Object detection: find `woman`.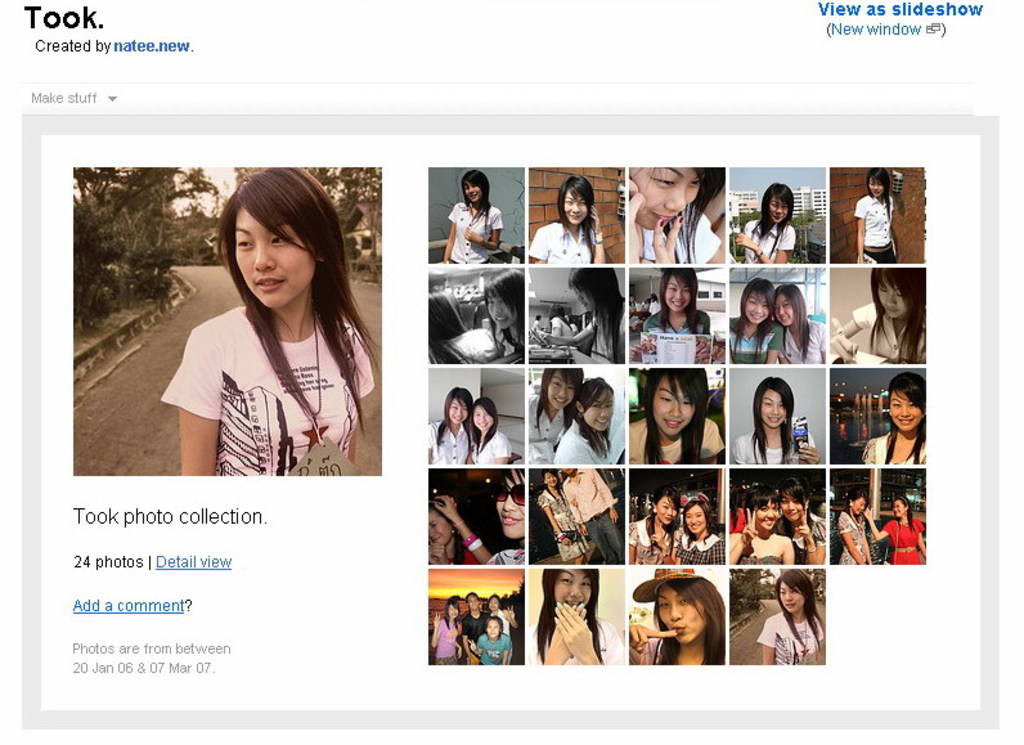
crop(830, 268, 928, 363).
